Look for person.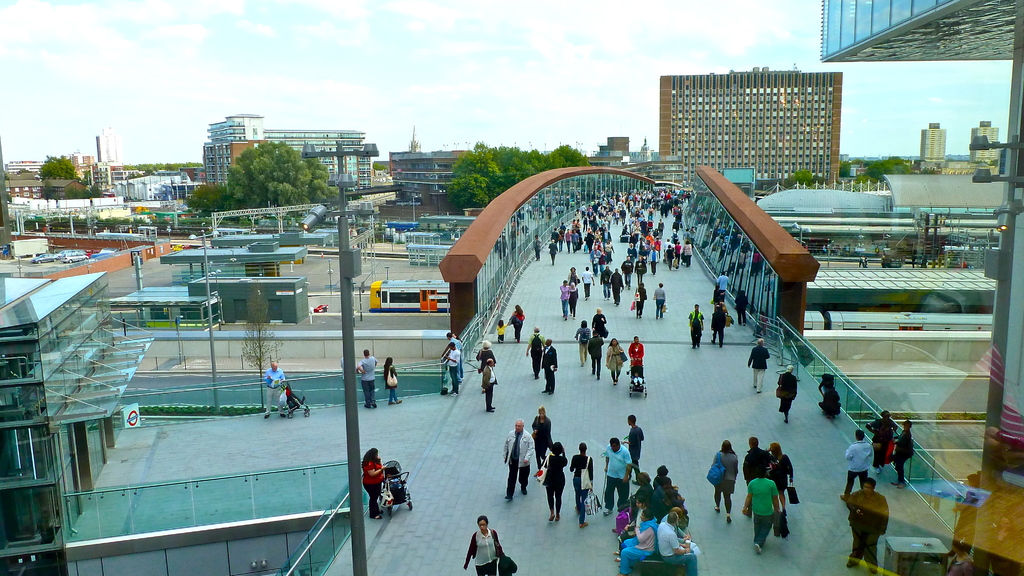
Found: x1=748 y1=336 x2=770 y2=394.
